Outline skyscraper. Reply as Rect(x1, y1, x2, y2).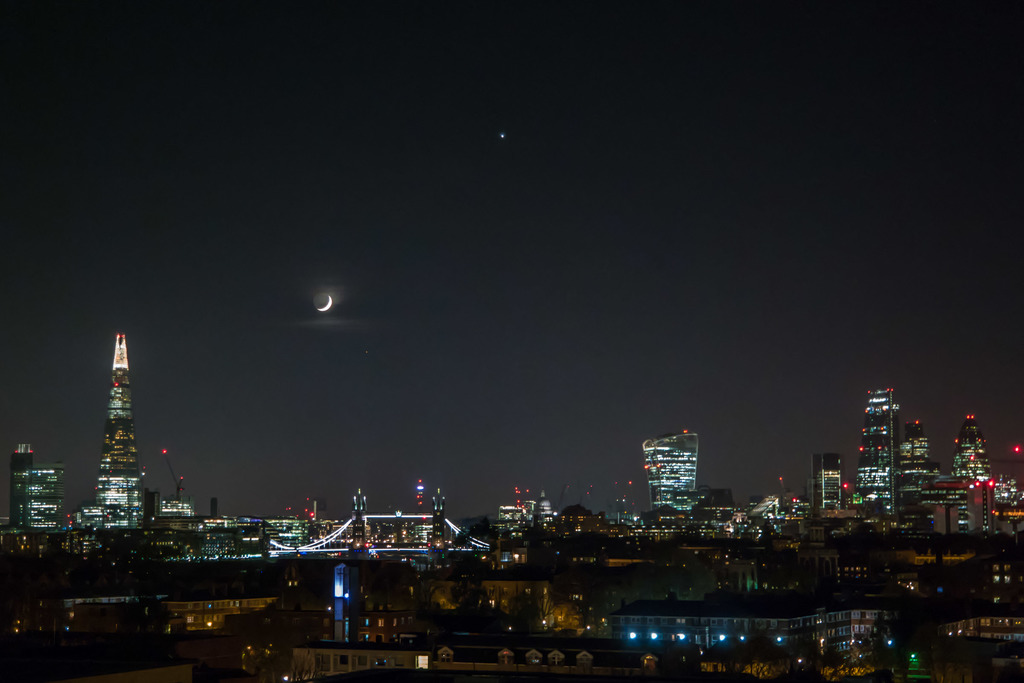
Rect(856, 383, 895, 520).
